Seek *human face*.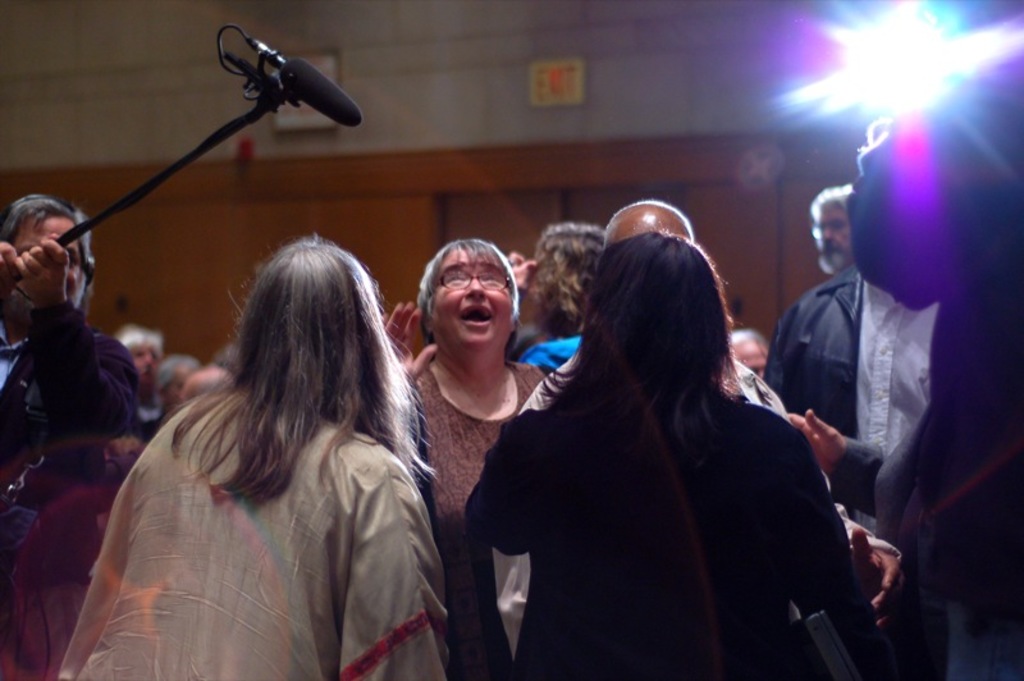
[814,201,852,275].
